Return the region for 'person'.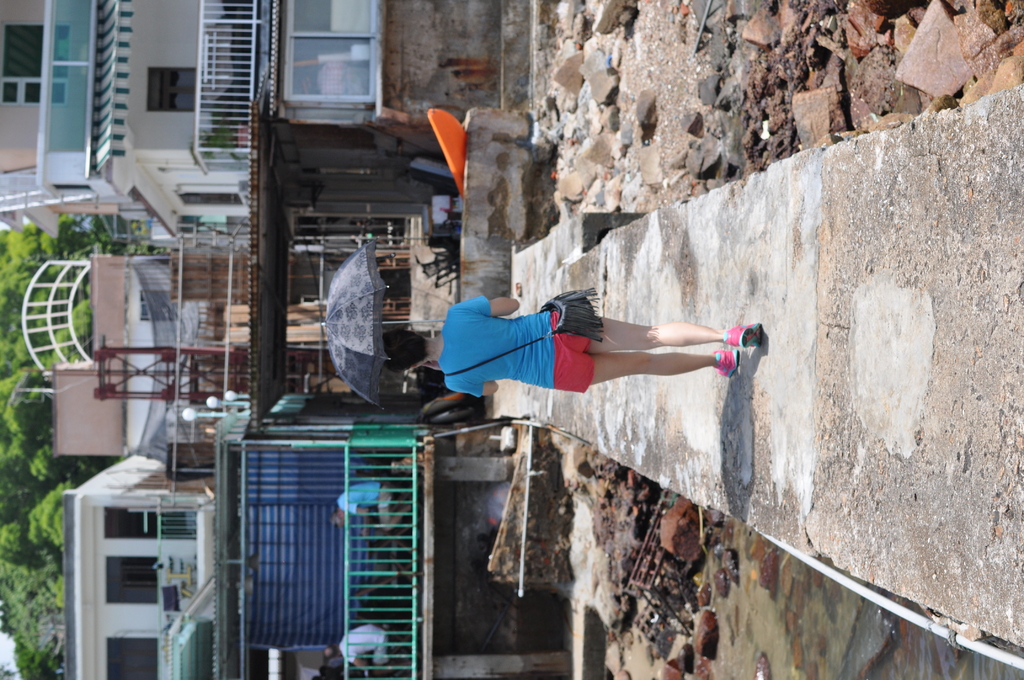
region(324, 620, 403, 677).
